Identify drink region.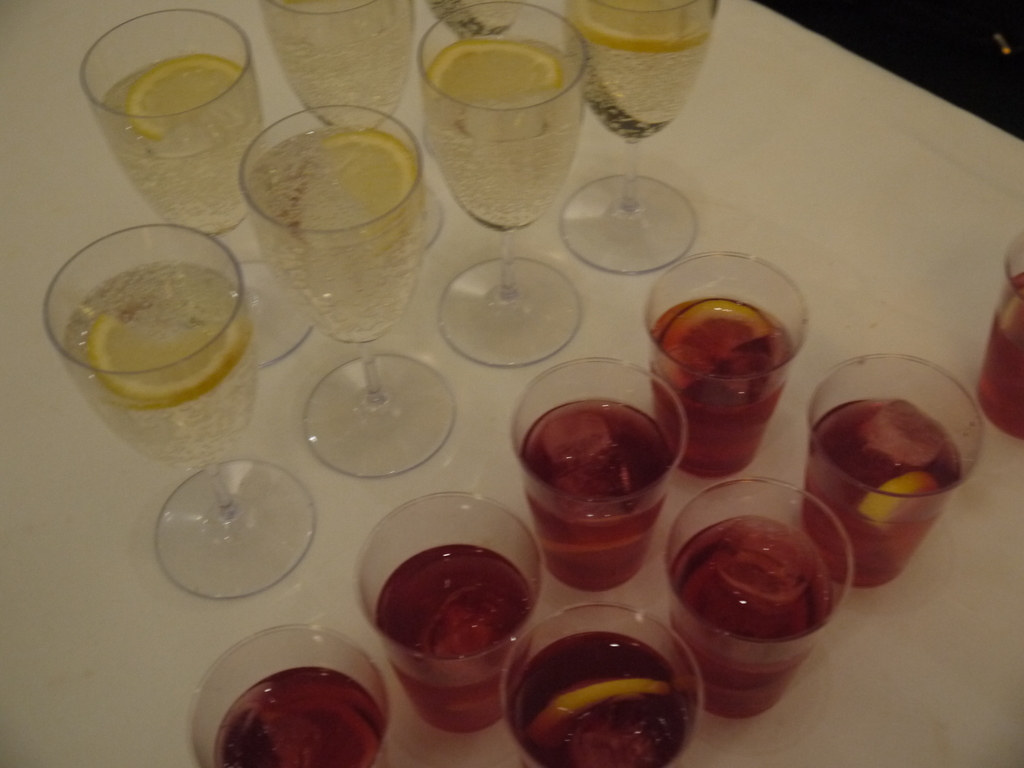
Region: locate(422, 0, 529, 40).
